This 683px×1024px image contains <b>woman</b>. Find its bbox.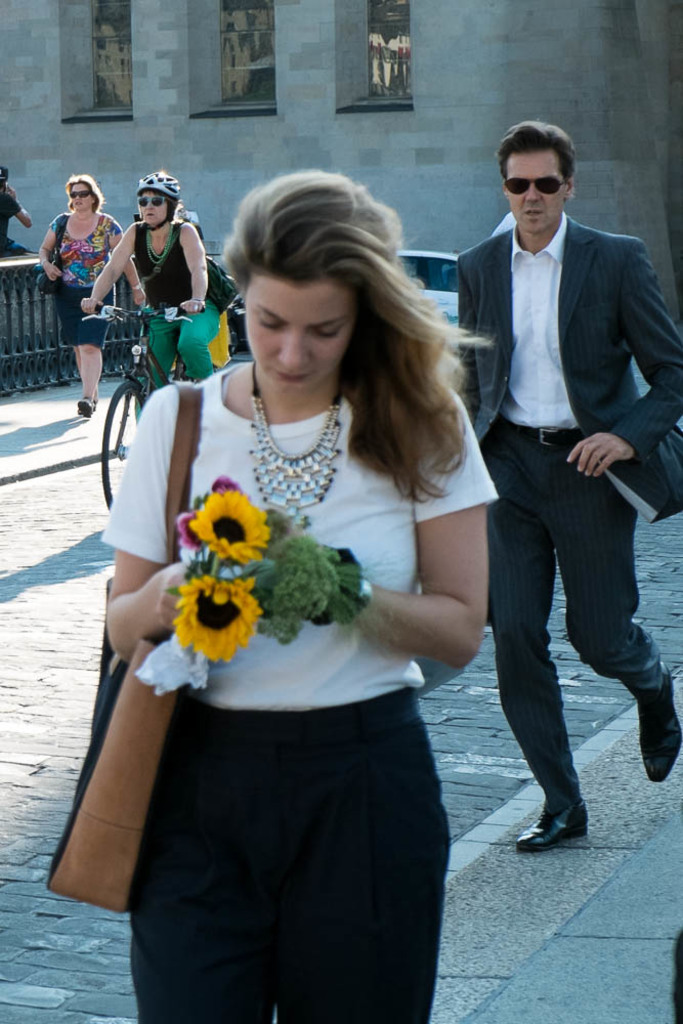
[97, 174, 516, 977].
